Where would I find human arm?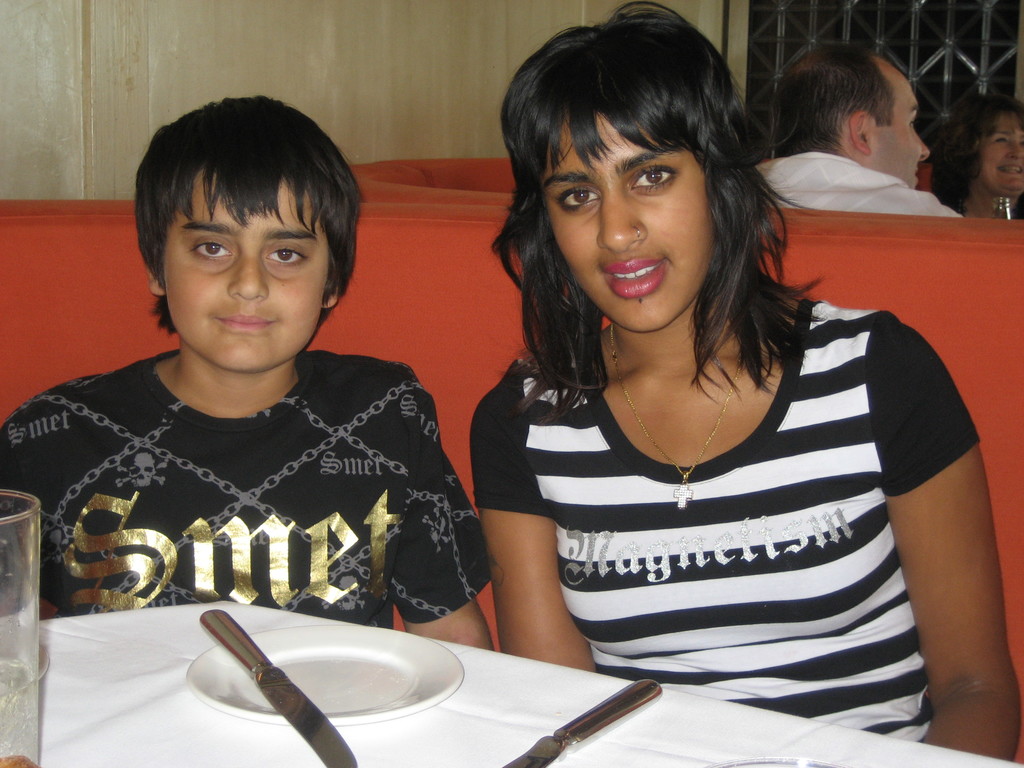
At {"left": 0, "top": 383, "right": 62, "bottom": 621}.
